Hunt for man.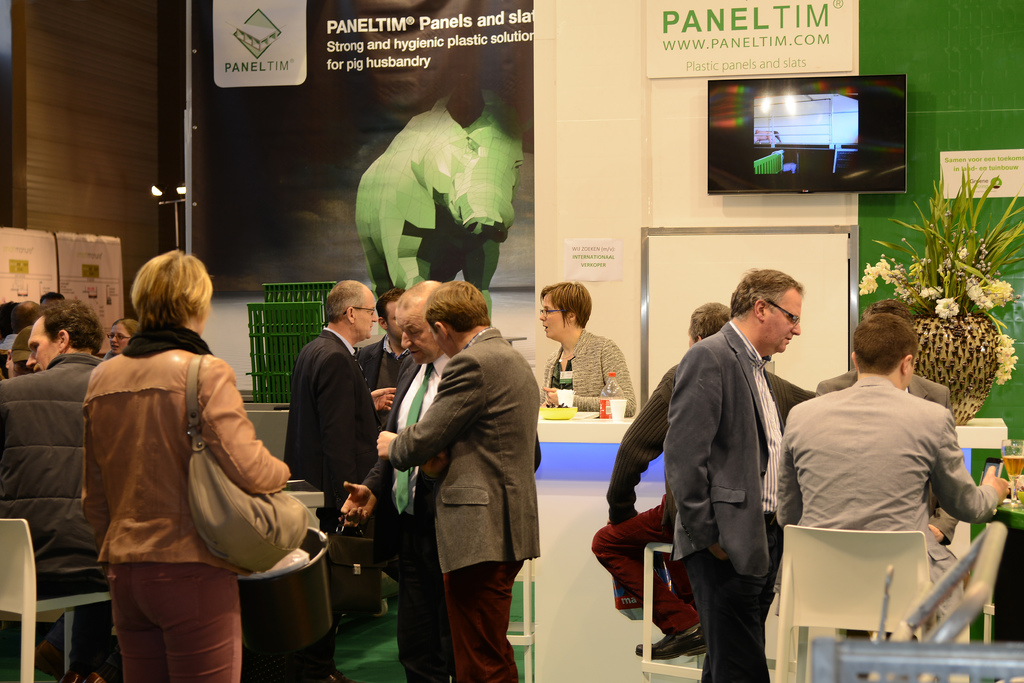
Hunted down at pyautogui.locateOnScreen(588, 300, 814, 658).
